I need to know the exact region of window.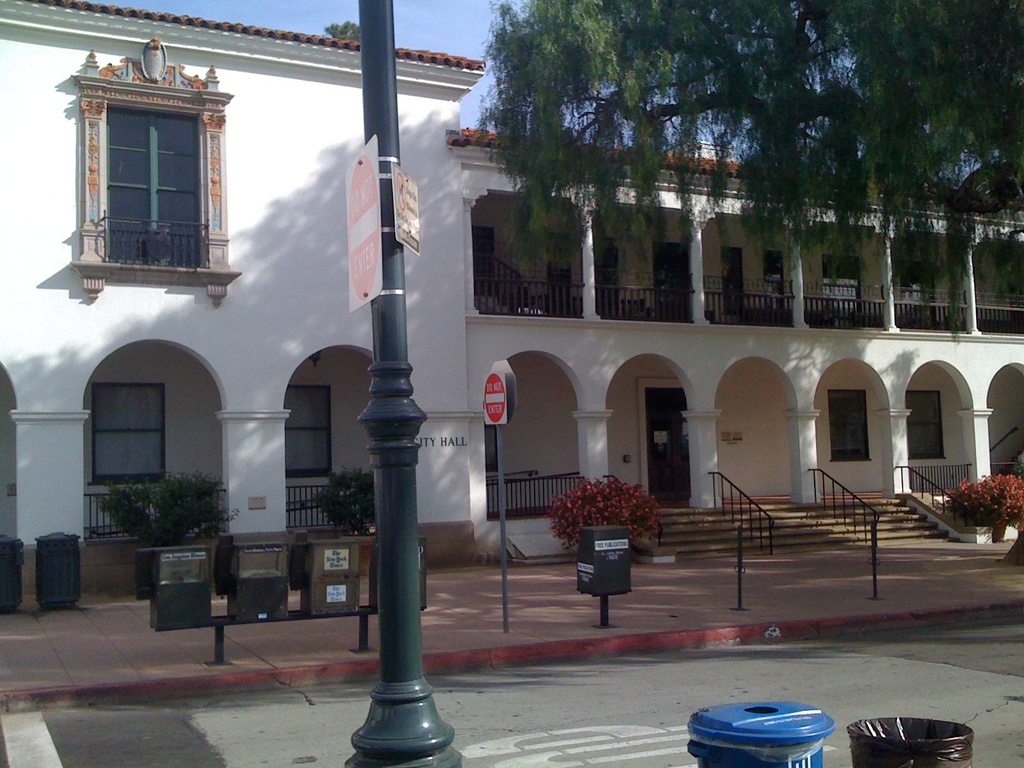
Region: crop(88, 382, 170, 484).
